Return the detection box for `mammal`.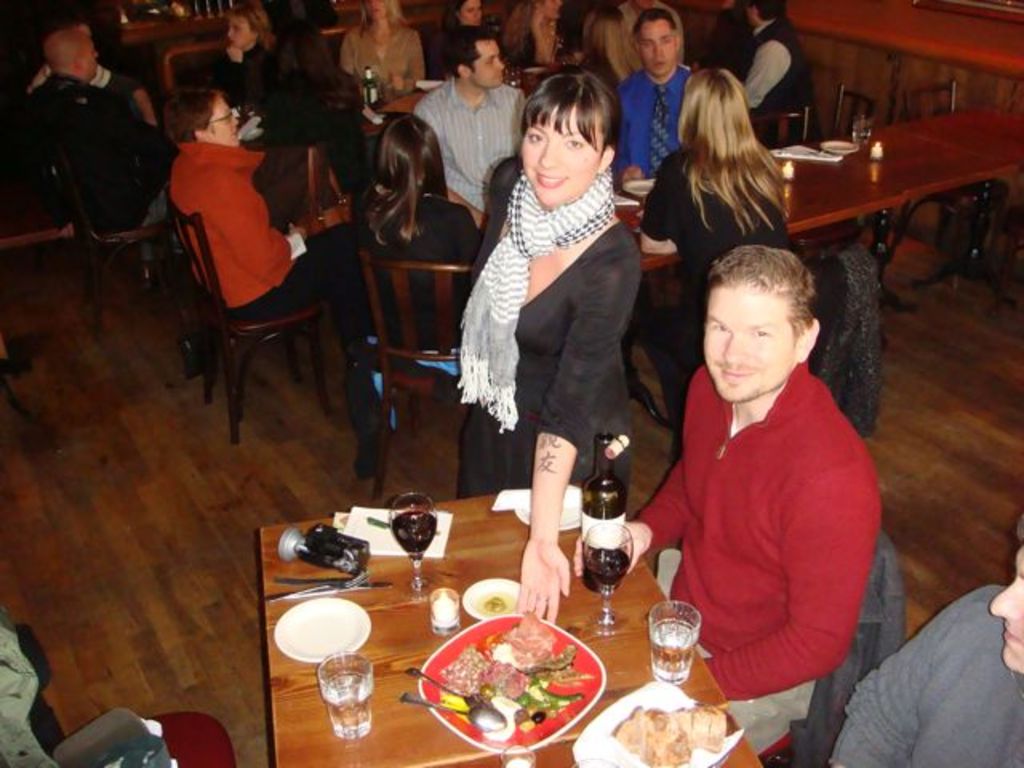
(left=19, top=21, right=187, bottom=302).
